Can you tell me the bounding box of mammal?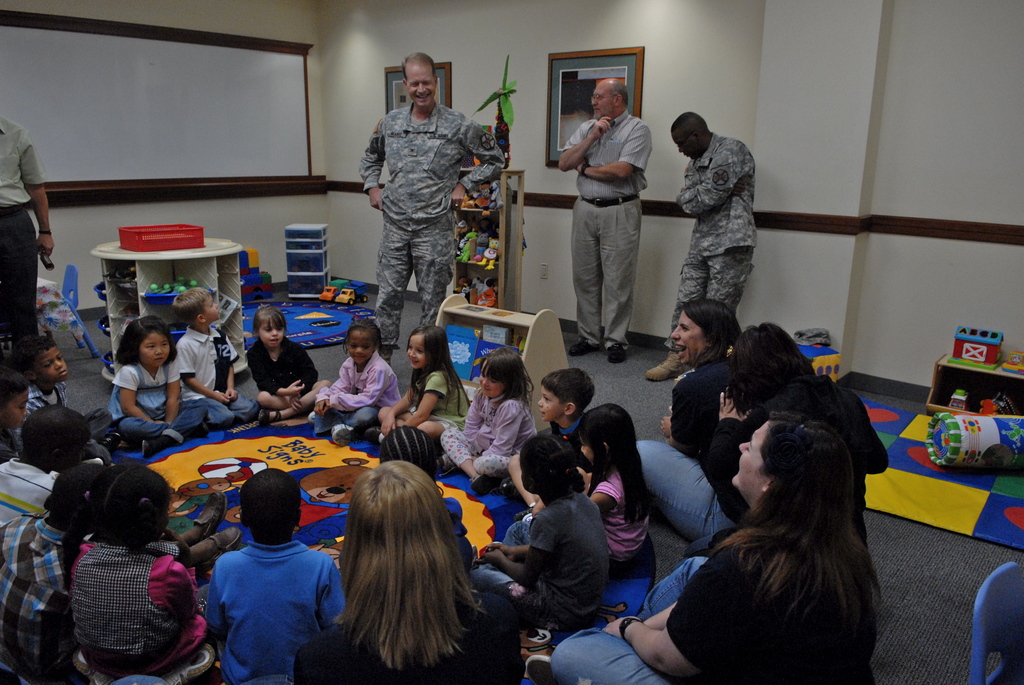
crop(516, 399, 652, 573).
